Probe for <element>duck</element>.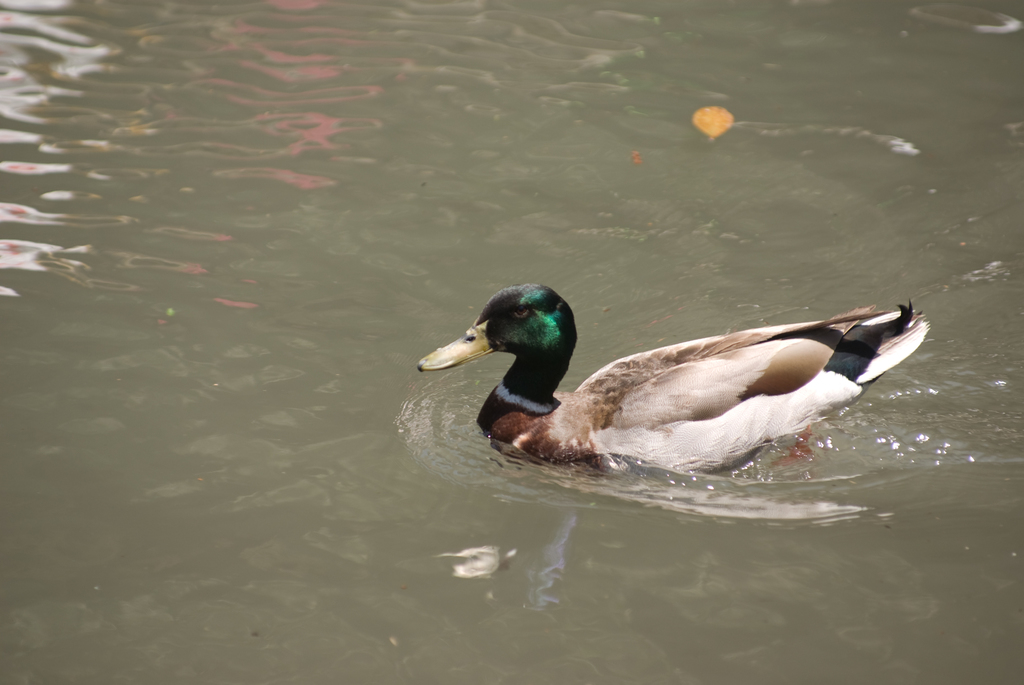
Probe result: 412:281:926:471.
